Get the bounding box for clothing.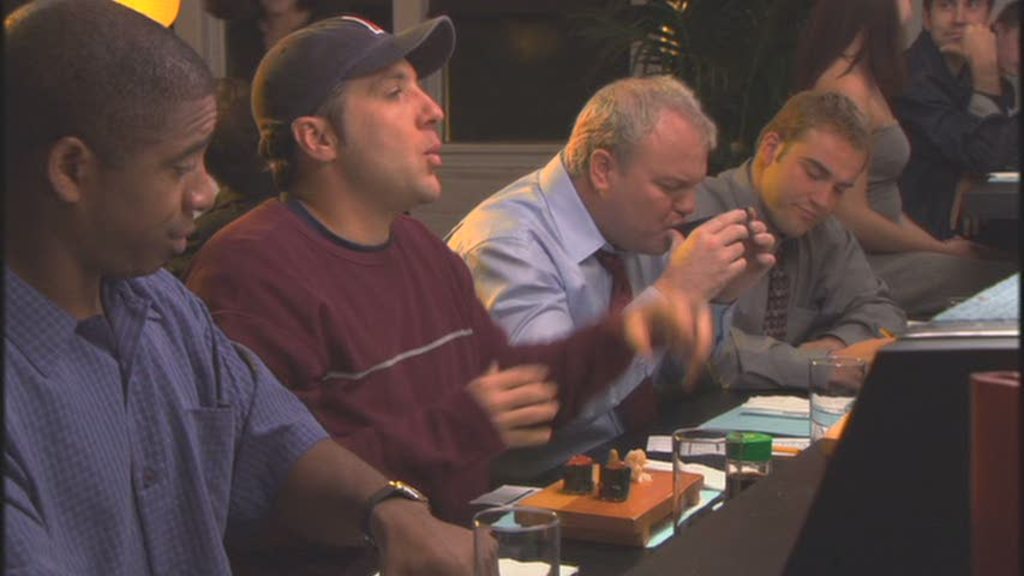
852 115 1013 326.
